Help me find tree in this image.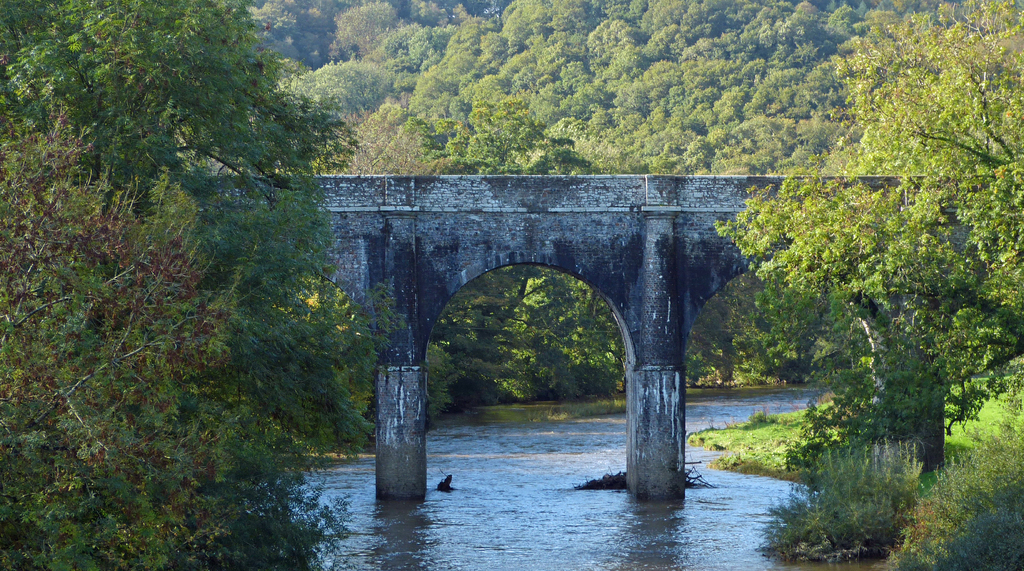
Found it: left=0, top=0, right=397, bottom=570.
